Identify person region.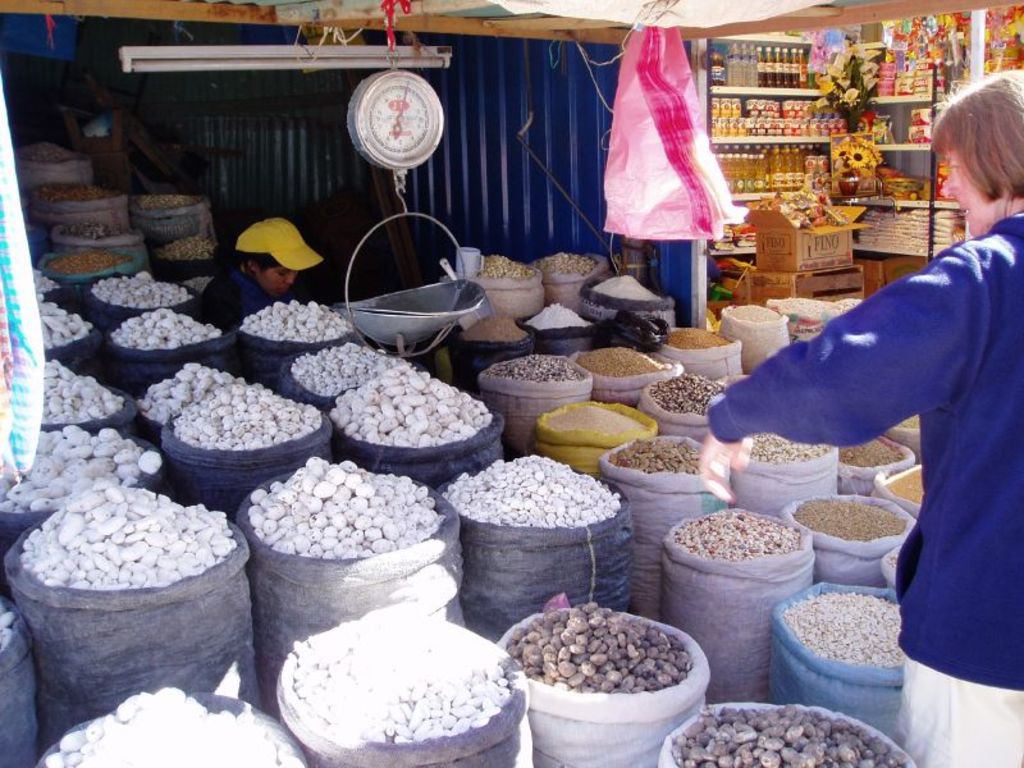
Region: region(703, 70, 1023, 767).
